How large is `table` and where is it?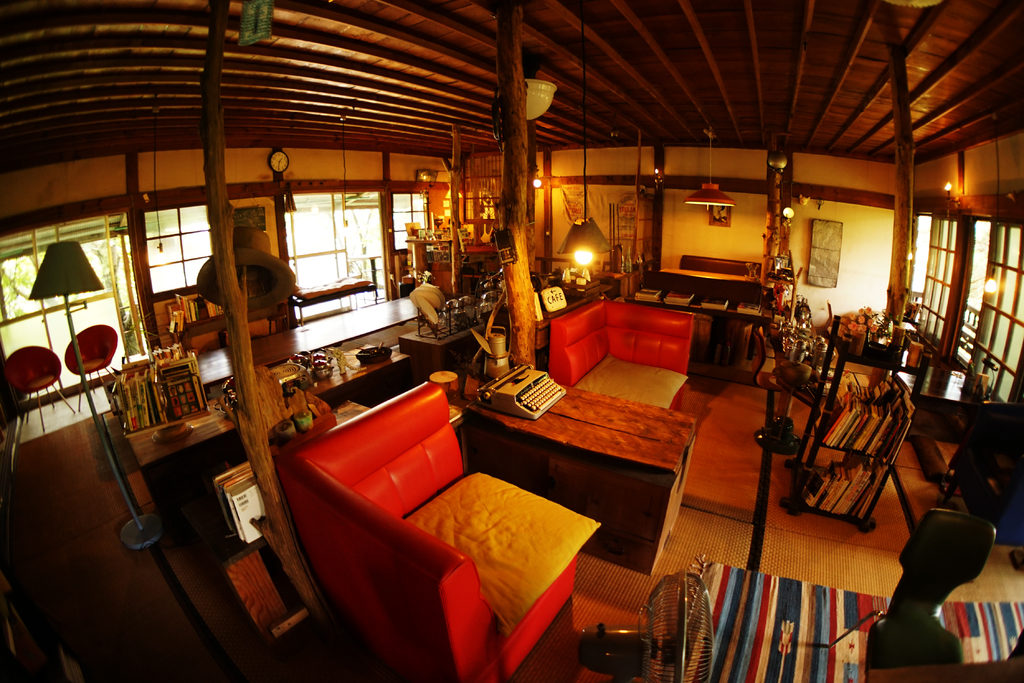
Bounding box: {"x1": 102, "y1": 293, "x2": 428, "y2": 415}.
